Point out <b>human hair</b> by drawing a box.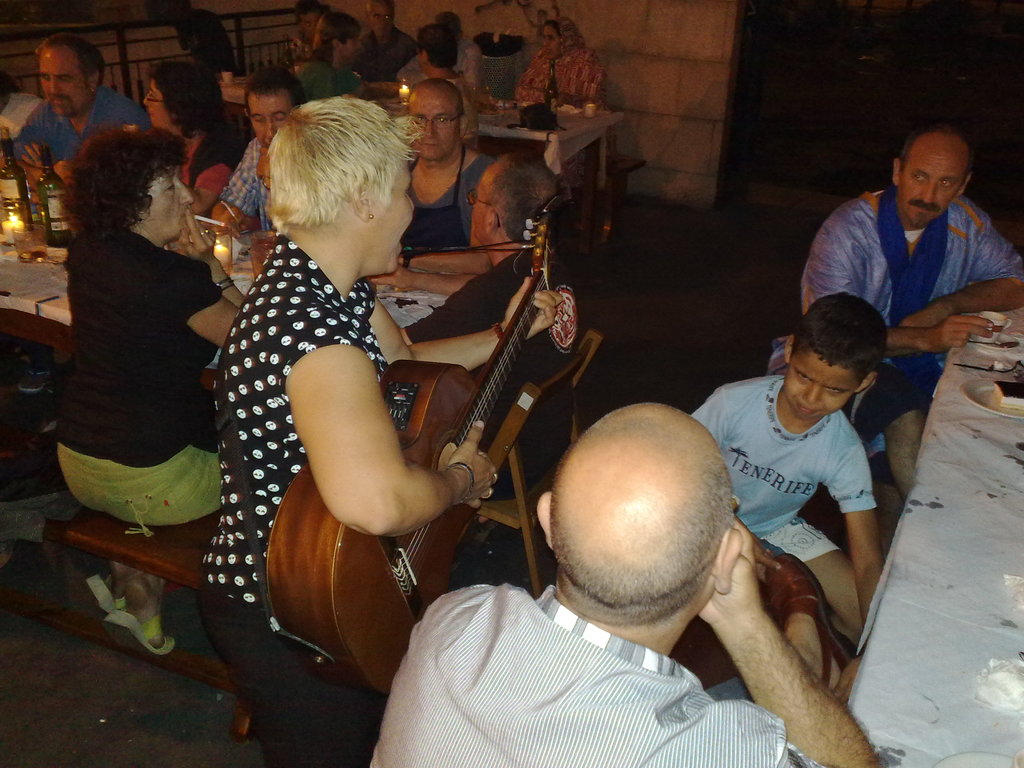
(310, 13, 362, 65).
